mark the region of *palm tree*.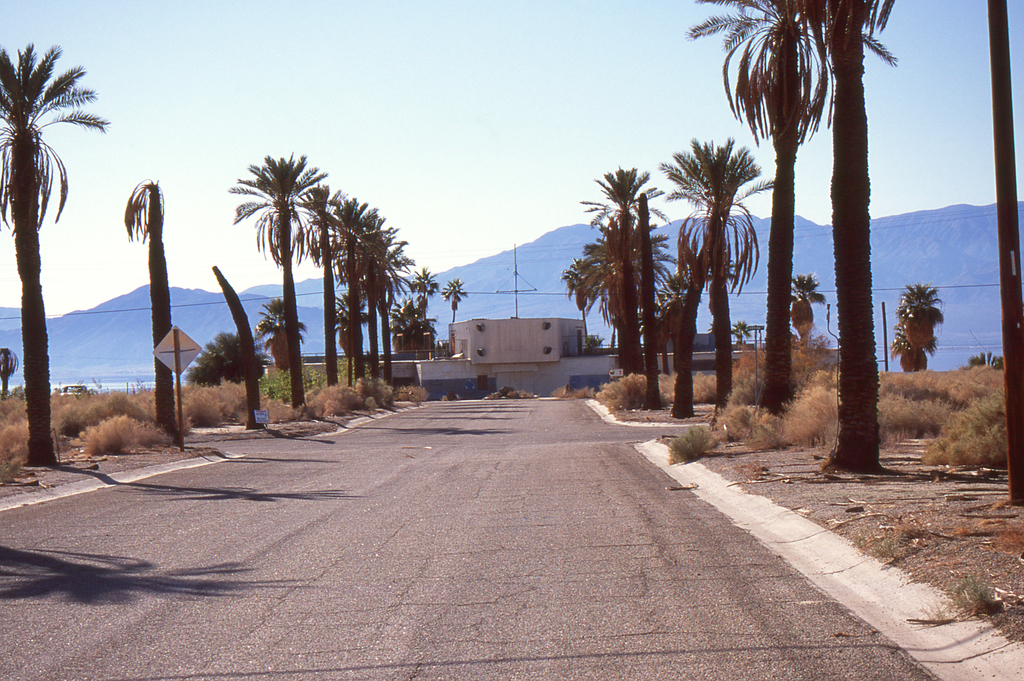
Region: (899,283,947,376).
